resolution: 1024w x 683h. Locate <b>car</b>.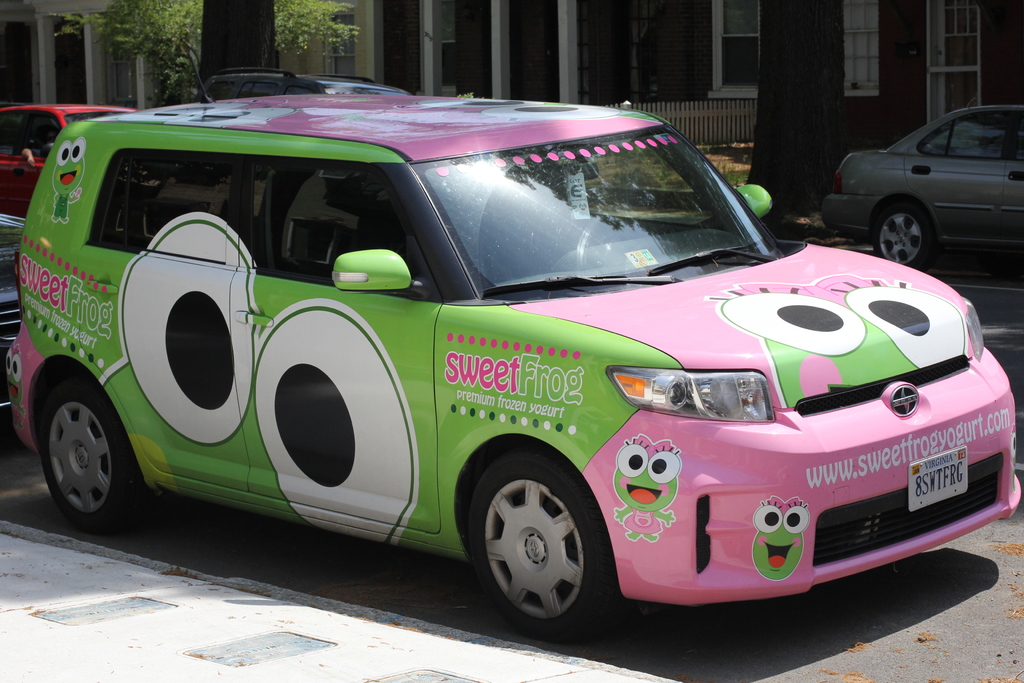
[815,104,1023,288].
